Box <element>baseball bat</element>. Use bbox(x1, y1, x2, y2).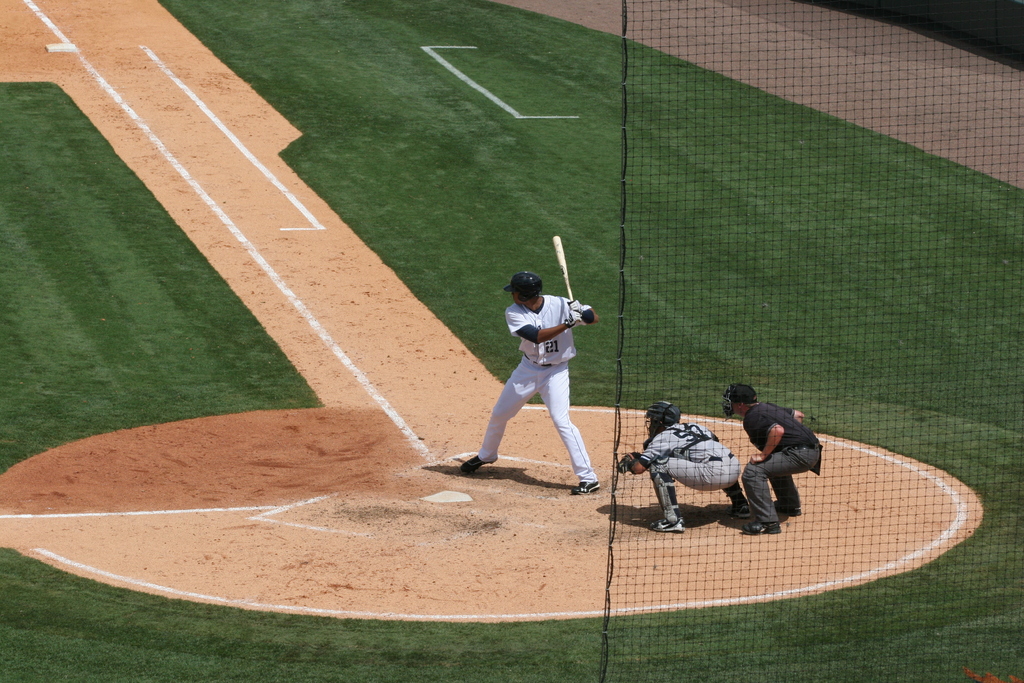
bbox(554, 235, 573, 300).
